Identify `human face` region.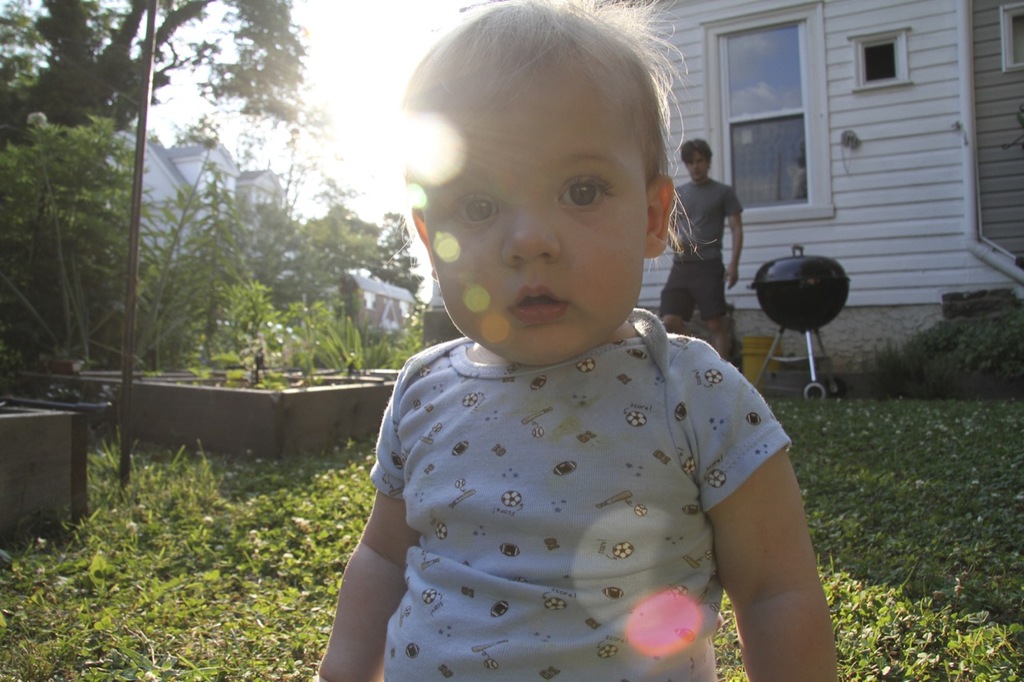
Region: pyautogui.locateOnScreen(426, 54, 649, 368).
